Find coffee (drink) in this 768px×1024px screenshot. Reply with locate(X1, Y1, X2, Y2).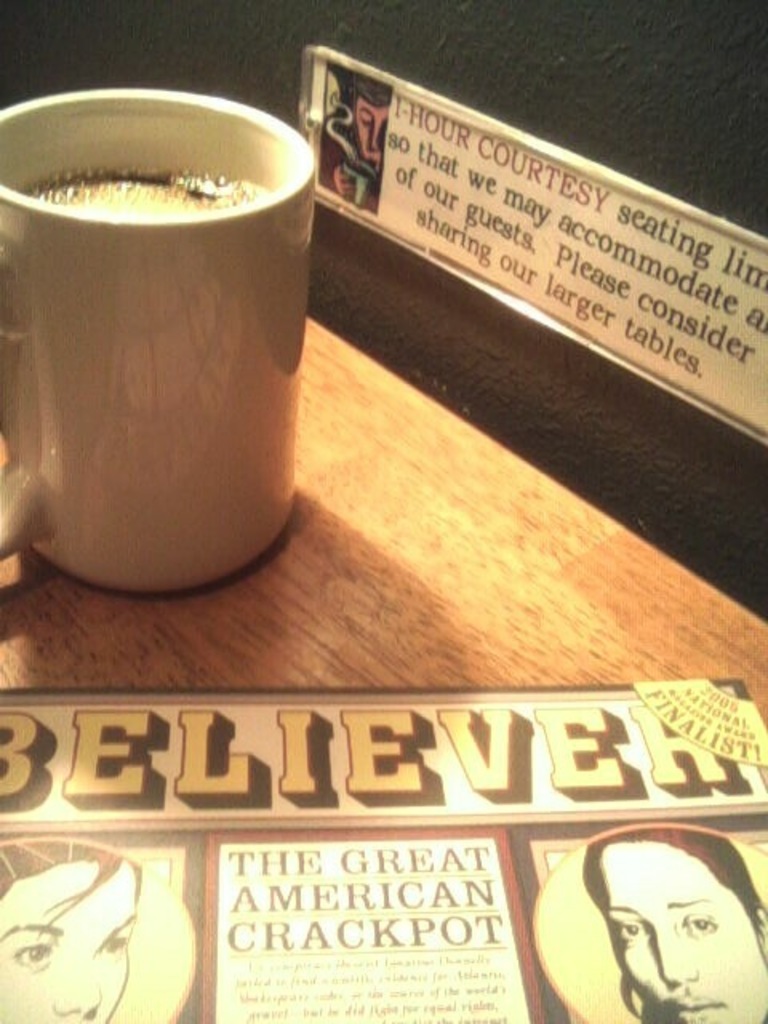
locate(16, 163, 261, 219).
